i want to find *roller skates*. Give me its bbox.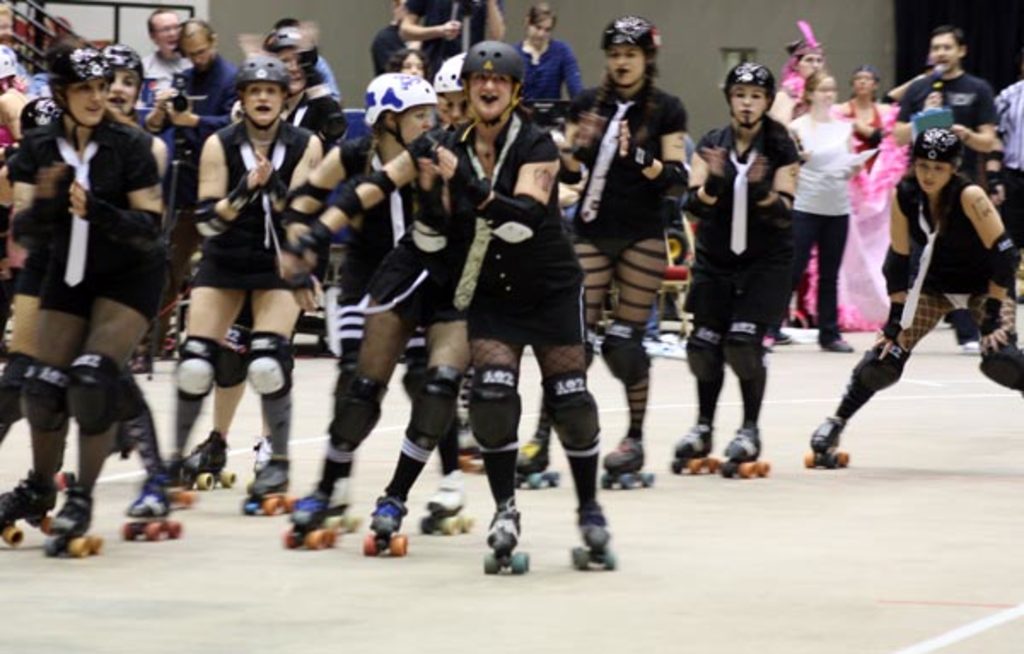
{"left": 191, "top": 429, "right": 236, "bottom": 492}.
